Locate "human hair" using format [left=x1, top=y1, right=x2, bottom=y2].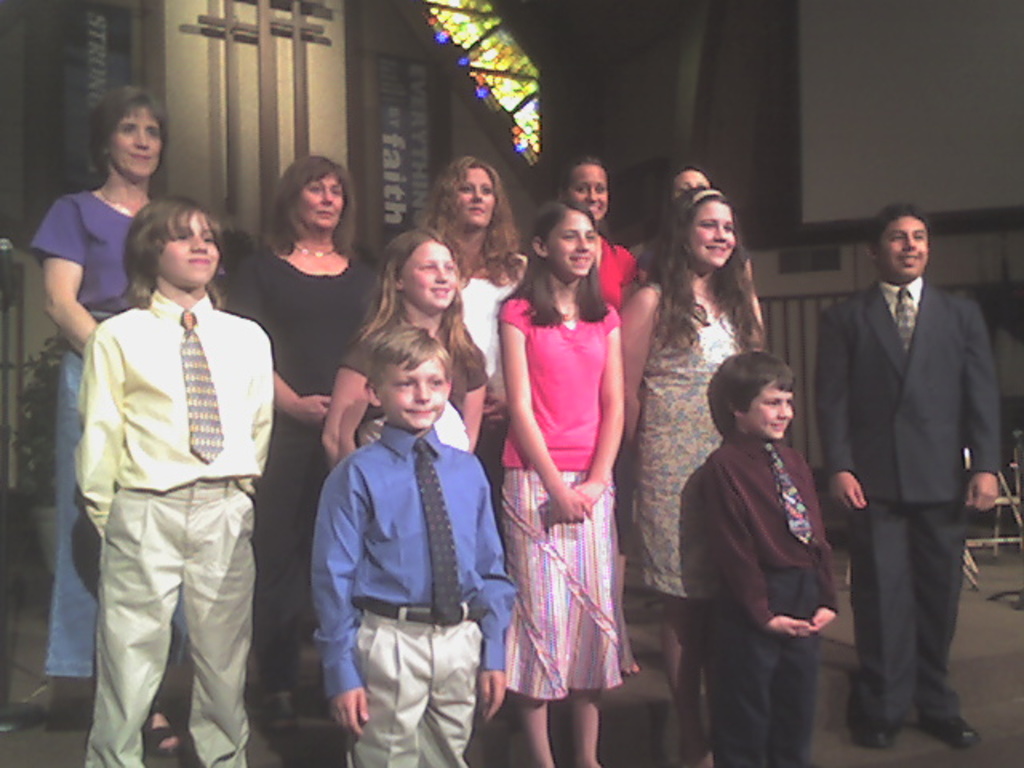
[left=362, top=323, right=454, bottom=392].
